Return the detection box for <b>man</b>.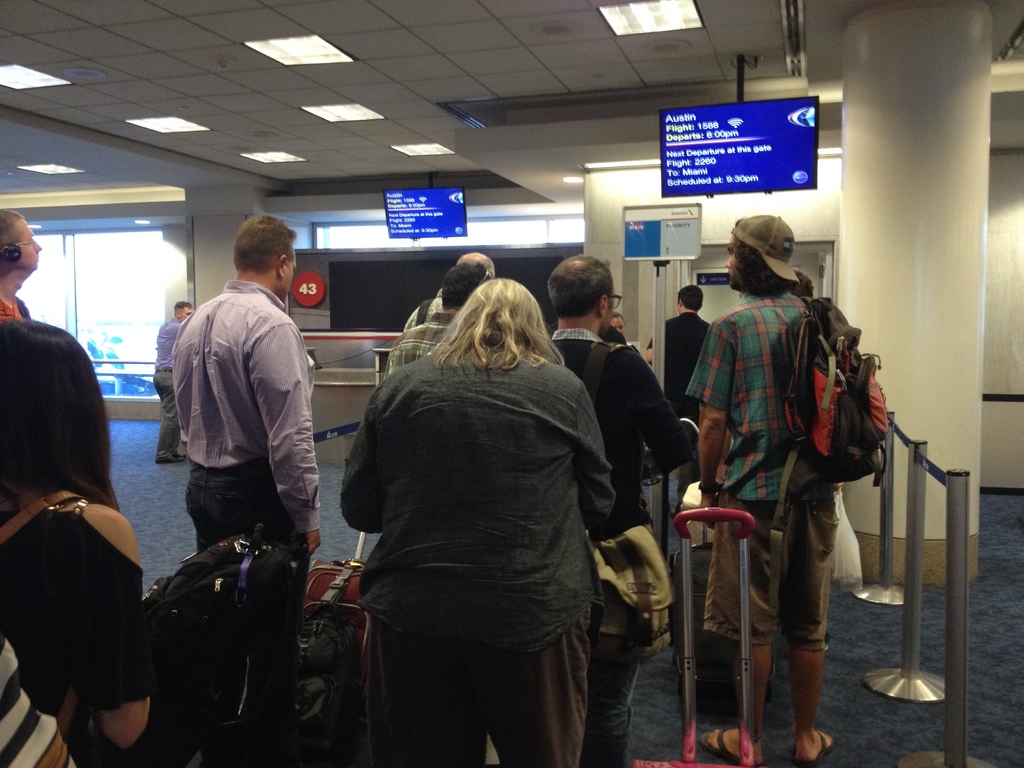
left=155, top=301, right=197, bottom=462.
